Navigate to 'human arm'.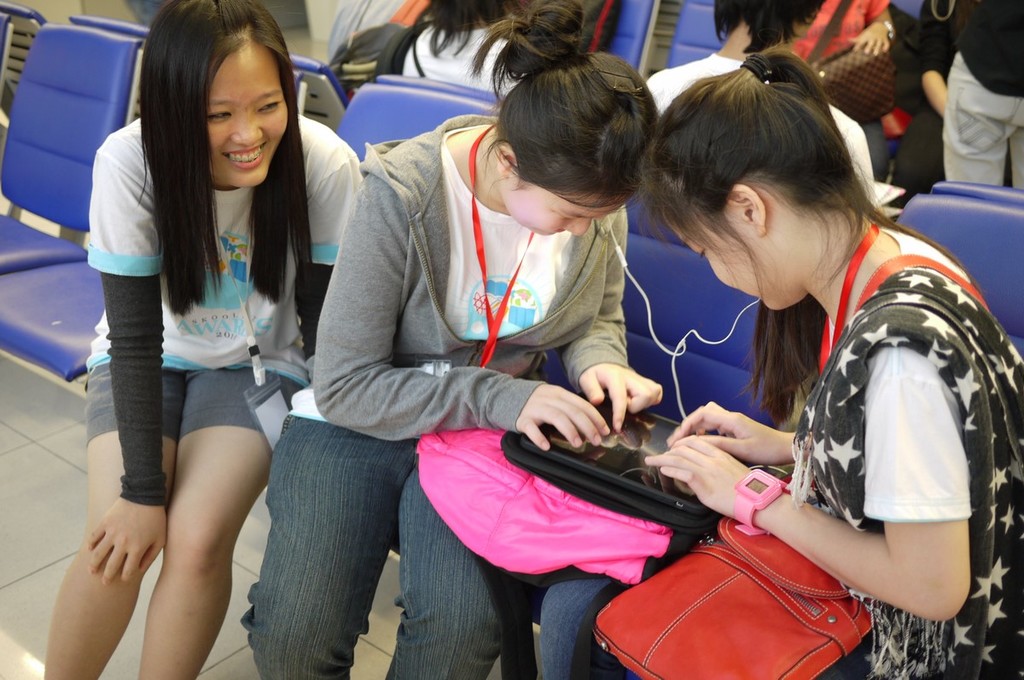
Navigation target: 850/0/894/55.
